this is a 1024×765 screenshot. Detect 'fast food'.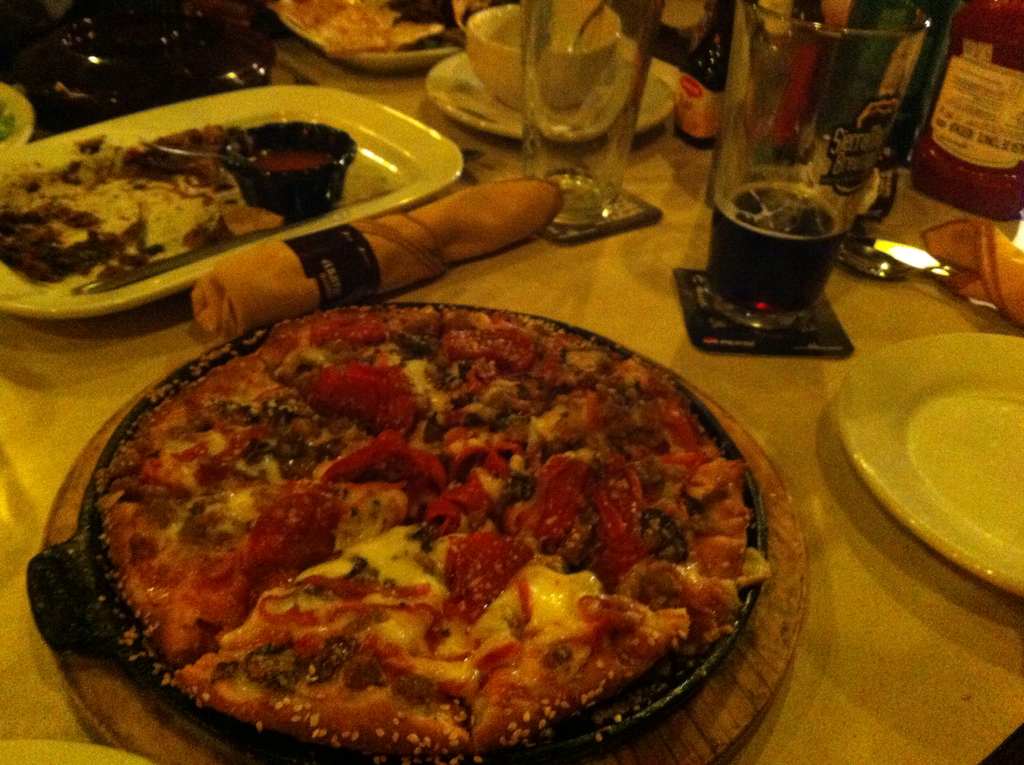
<bbox>41, 251, 833, 745</bbox>.
